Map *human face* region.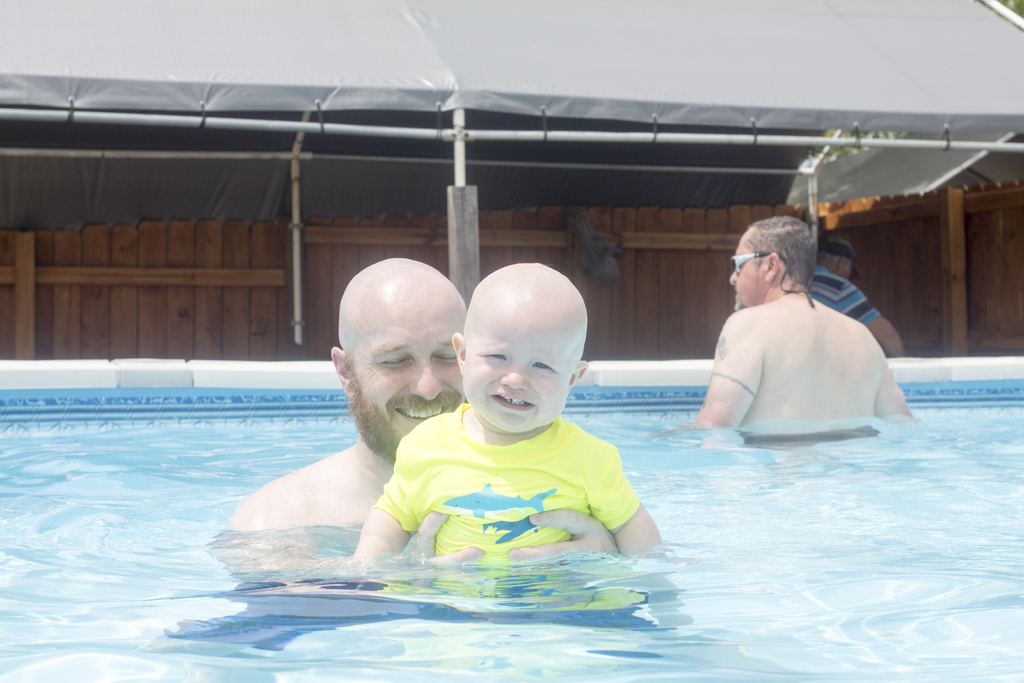
Mapped to x1=725 y1=234 x2=766 y2=308.
